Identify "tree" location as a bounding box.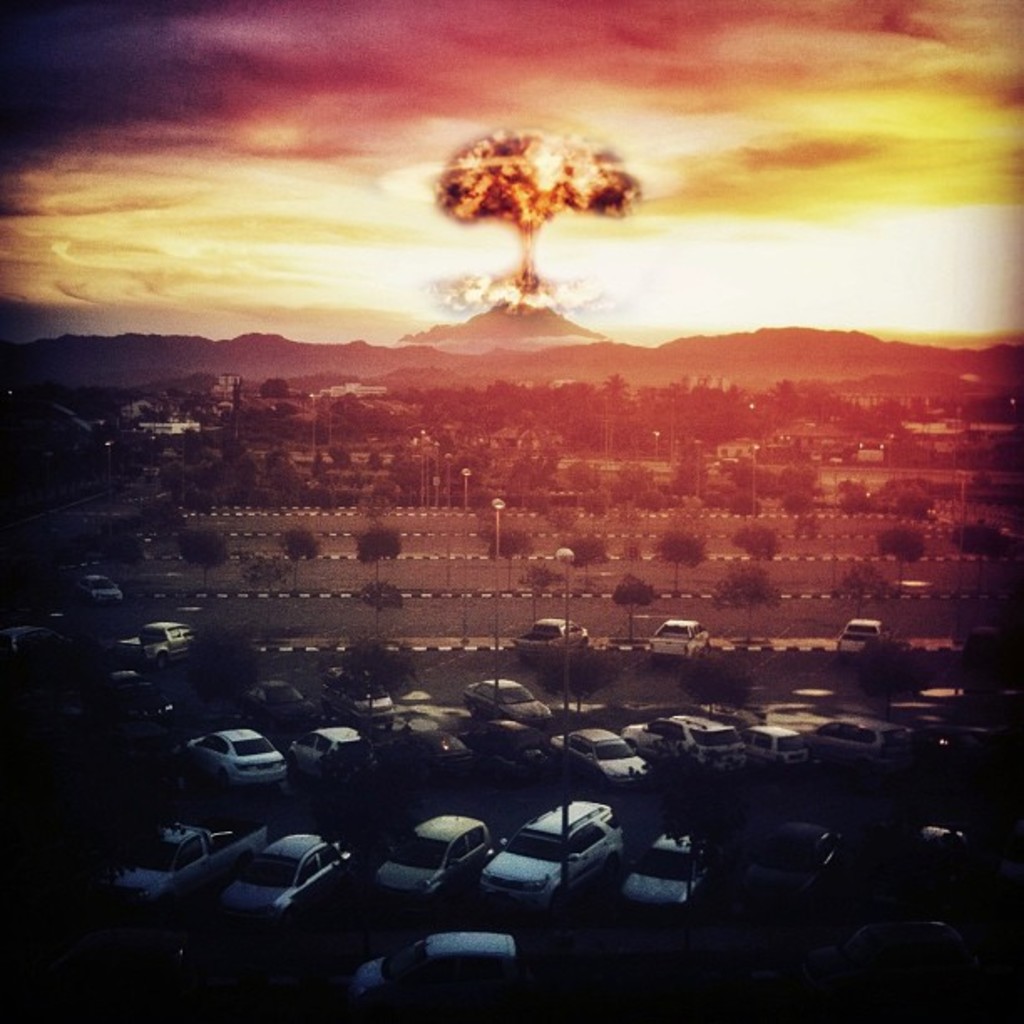
(left=239, top=549, right=288, bottom=634).
